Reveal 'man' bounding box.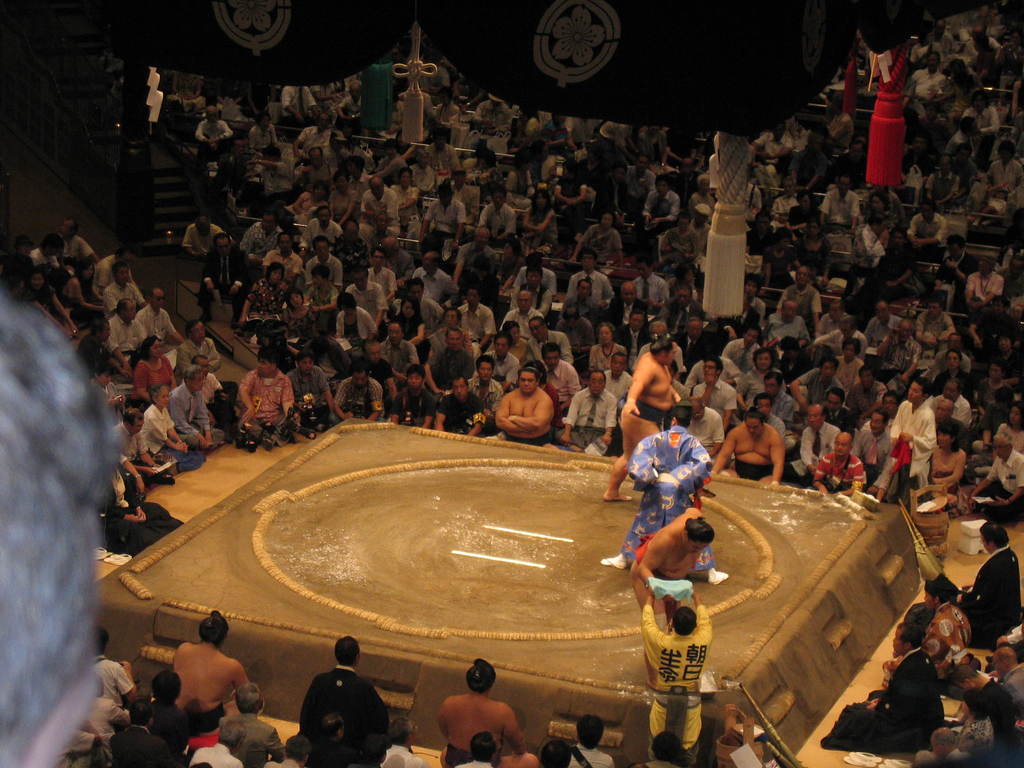
Revealed: box=[687, 401, 723, 457].
